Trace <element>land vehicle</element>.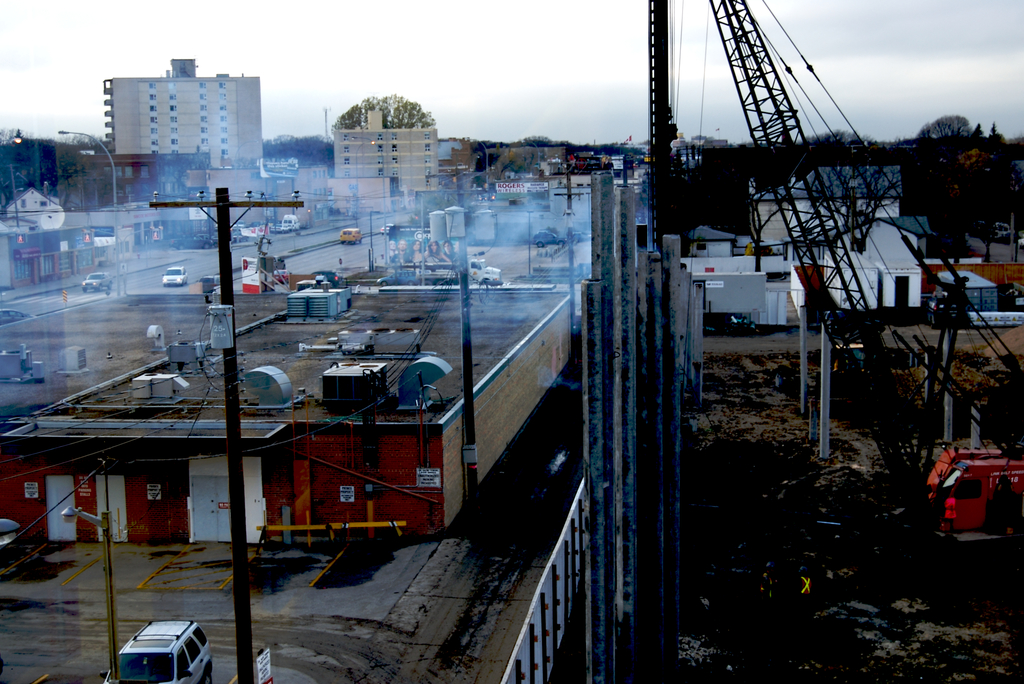
Traced to (922, 450, 1021, 551).
